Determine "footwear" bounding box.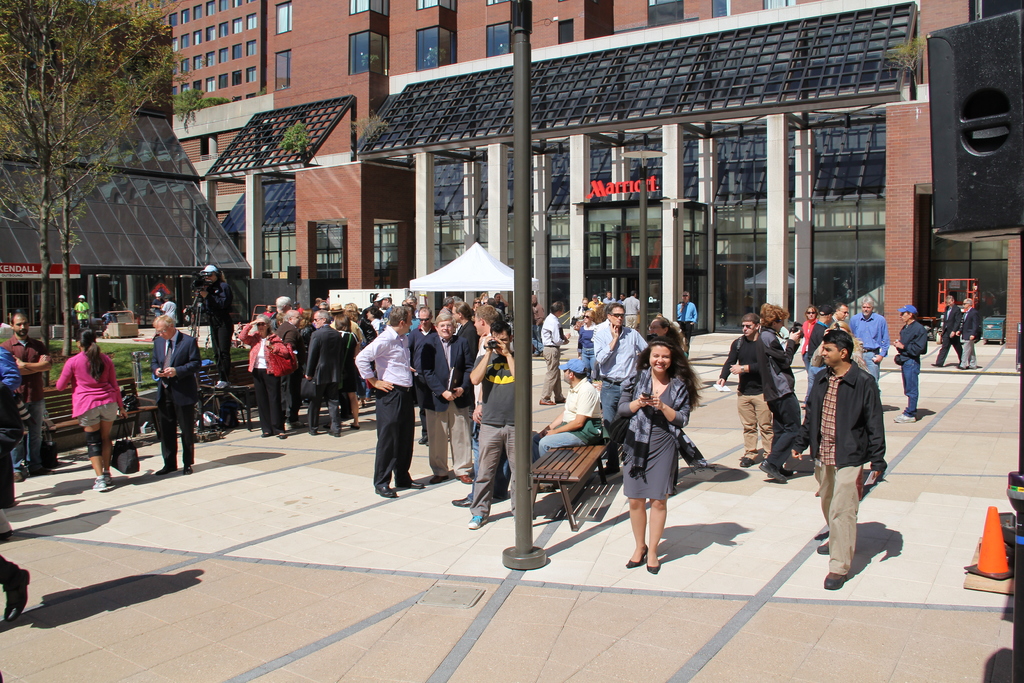
Determined: [931, 362, 942, 368].
